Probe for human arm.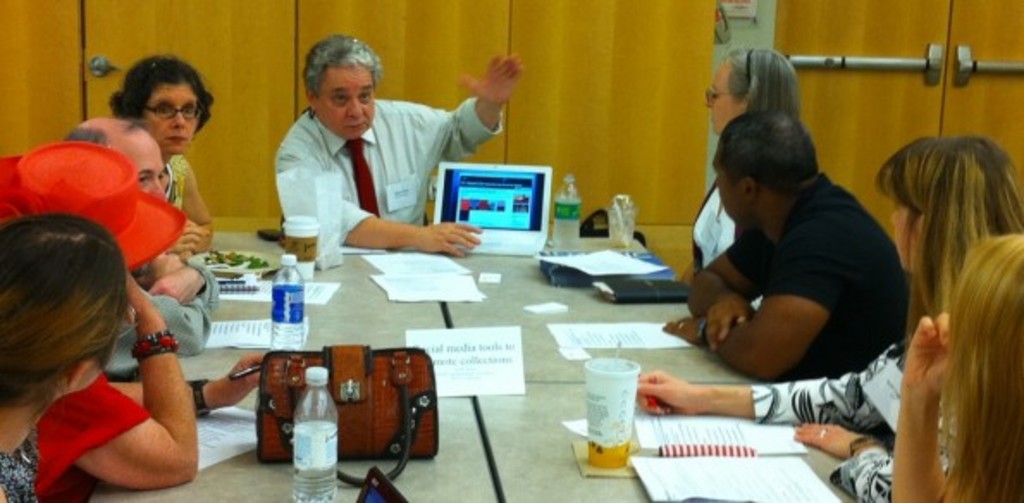
Probe result: (x1=676, y1=222, x2=756, y2=348).
